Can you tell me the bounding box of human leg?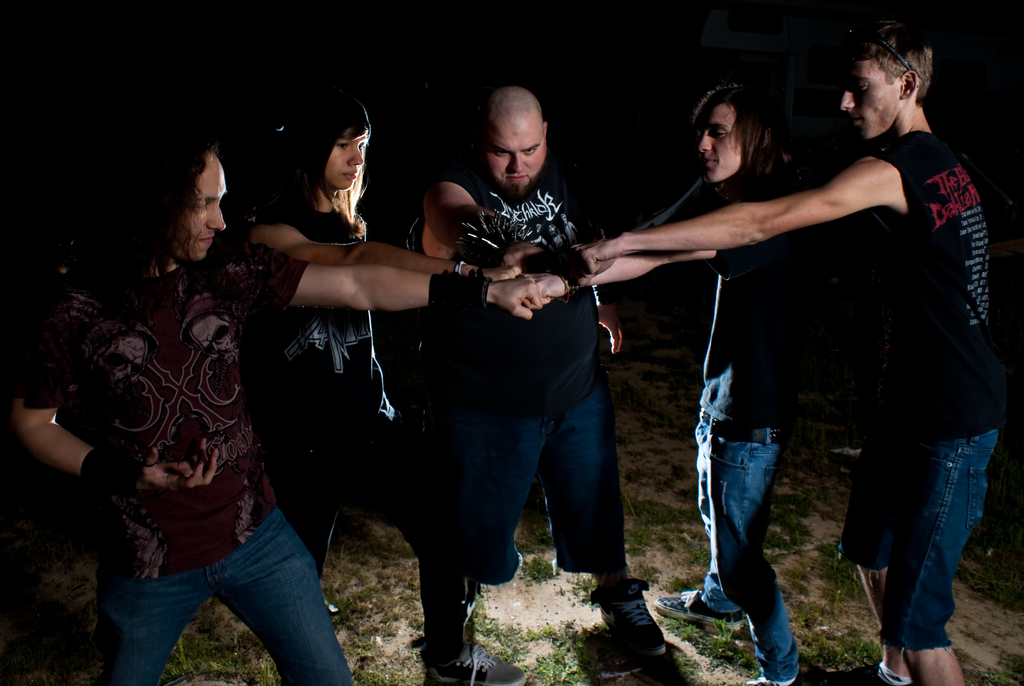
detection(433, 411, 543, 587).
